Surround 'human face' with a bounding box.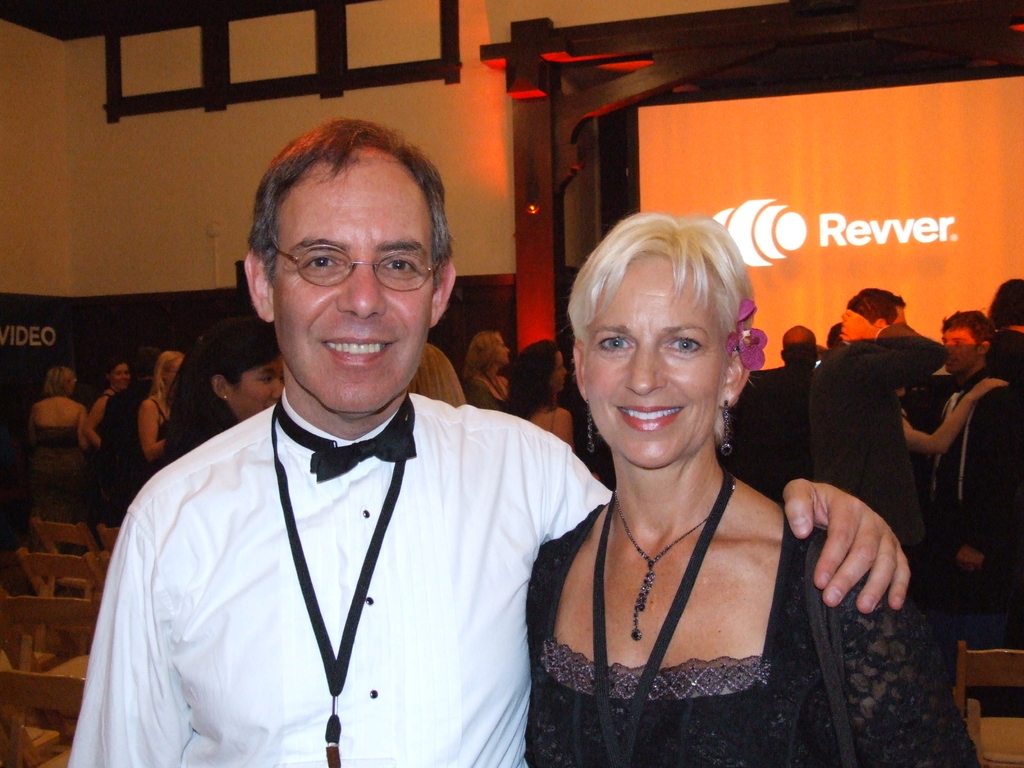
select_region(497, 335, 512, 362).
